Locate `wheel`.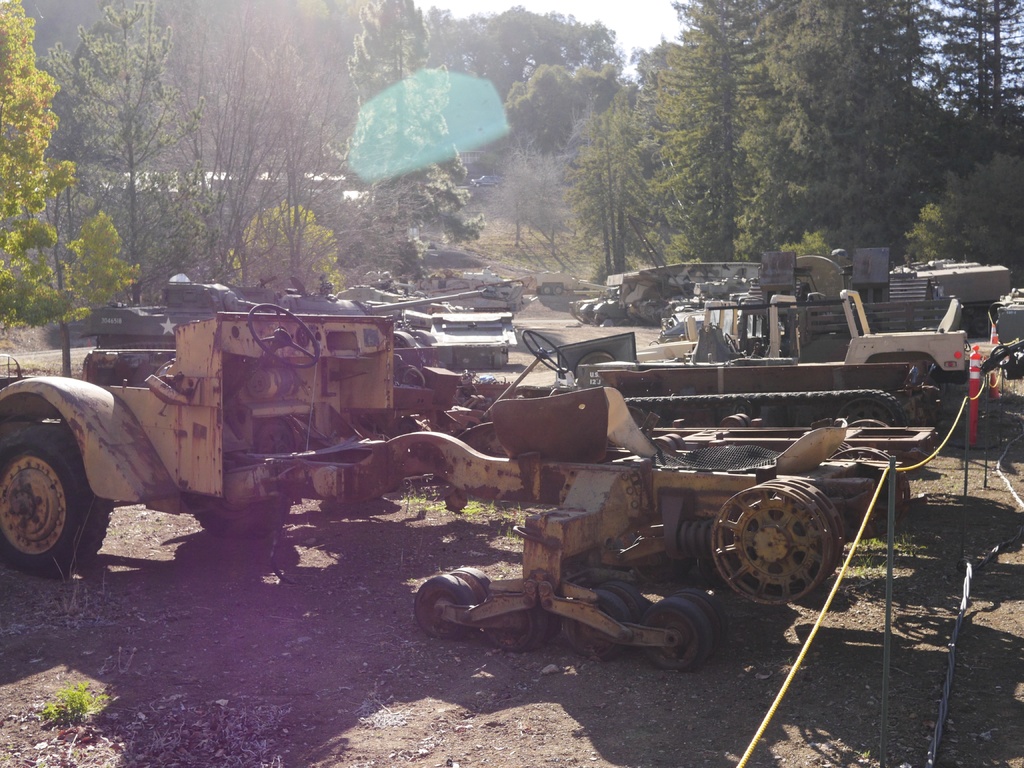
Bounding box: select_region(412, 573, 478, 636).
